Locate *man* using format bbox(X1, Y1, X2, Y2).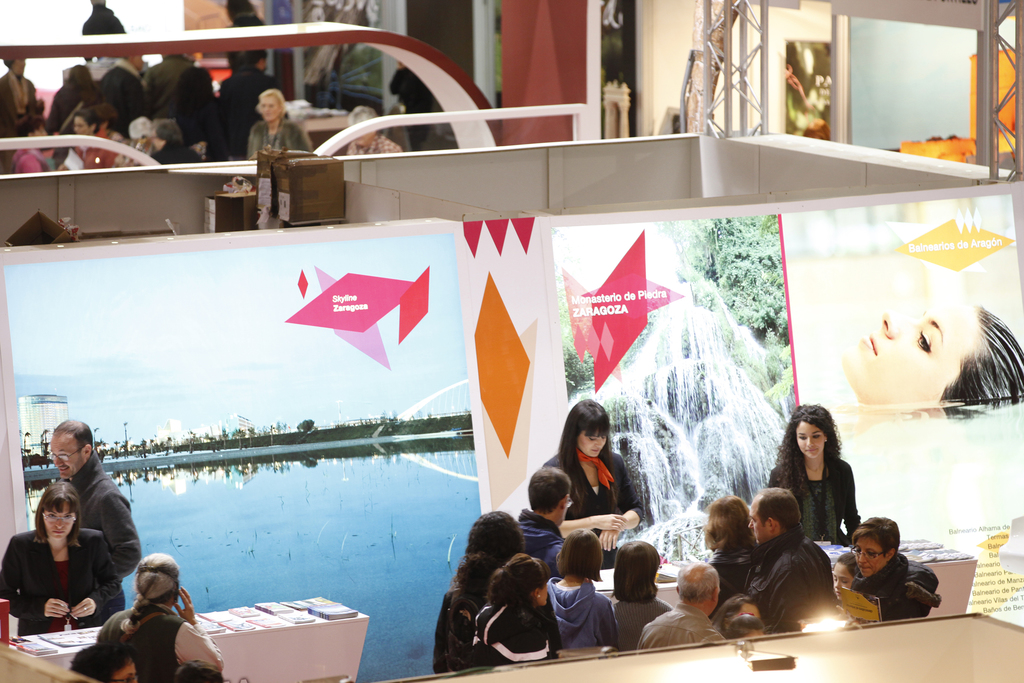
bbox(99, 58, 147, 126).
